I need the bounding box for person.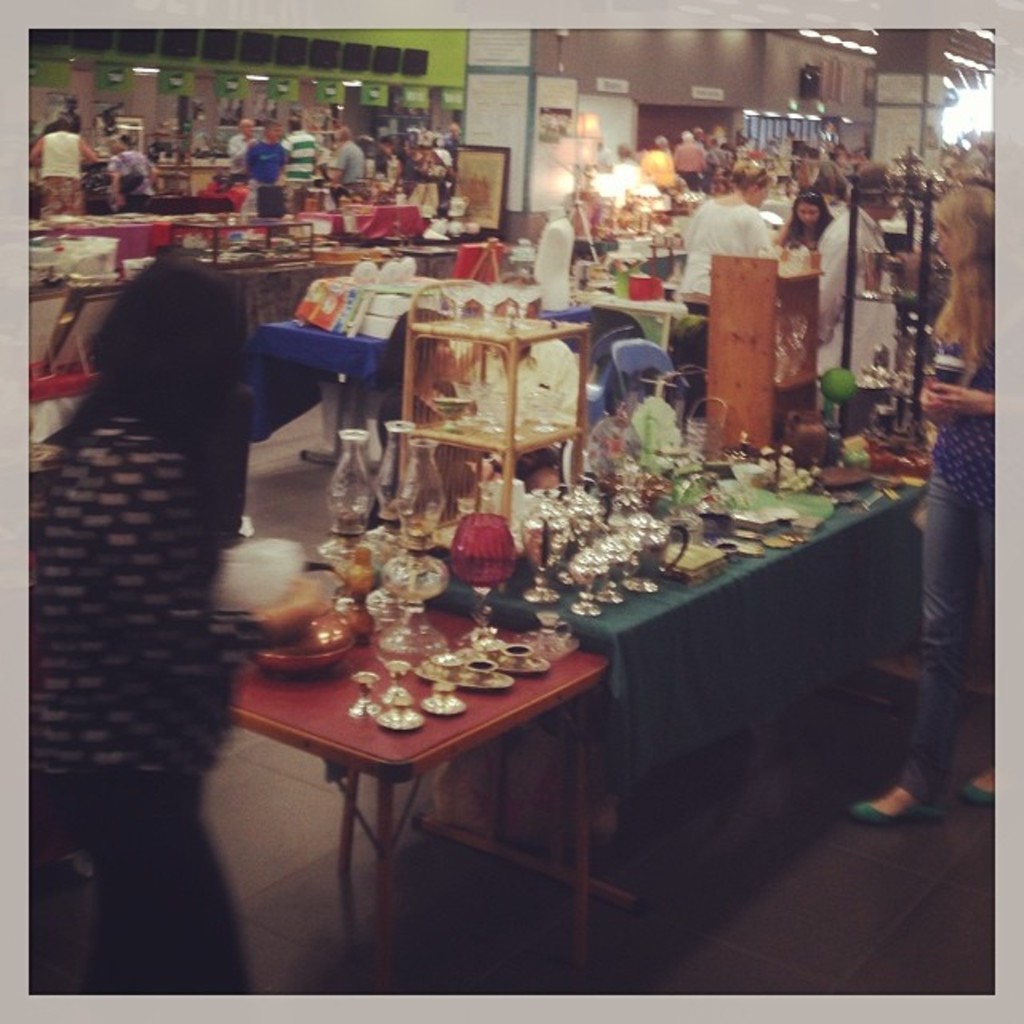
Here it is: (270, 106, 323, 186).
